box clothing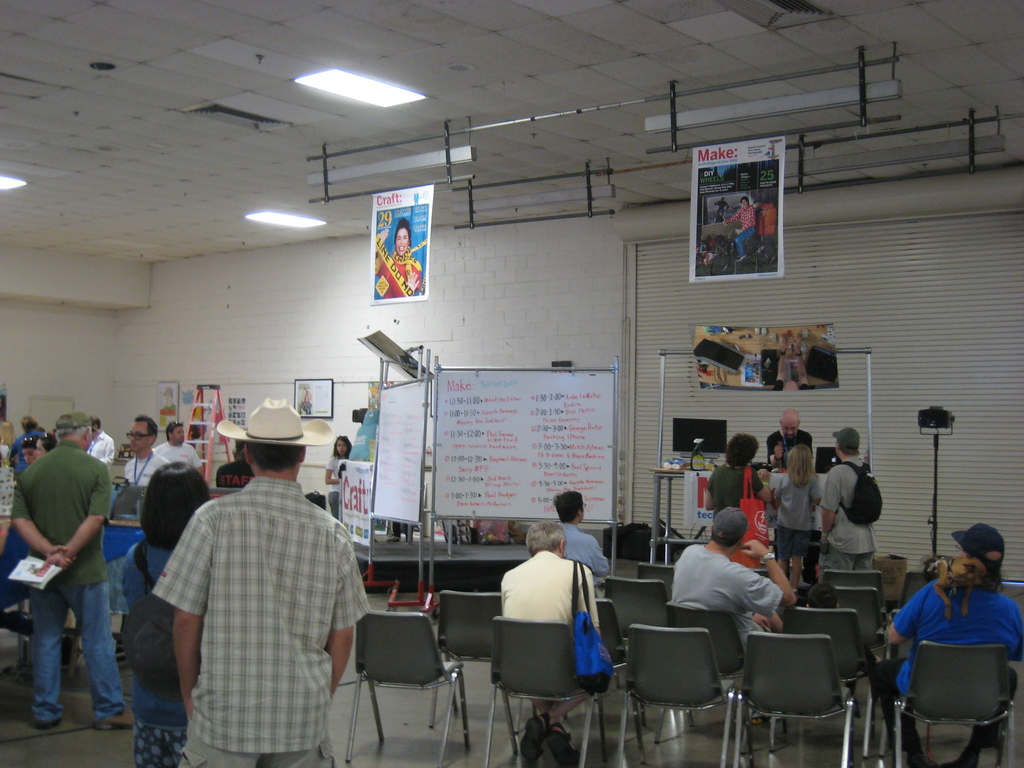
324,447,350,511
